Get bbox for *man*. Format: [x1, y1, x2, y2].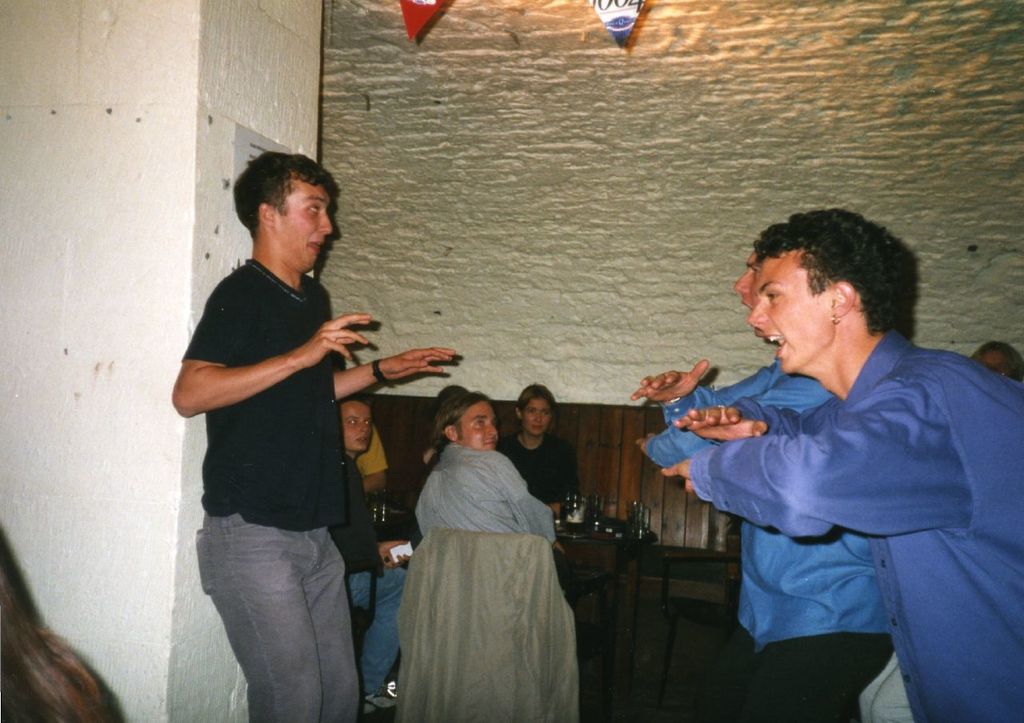
[341, 399, 409, 714].
